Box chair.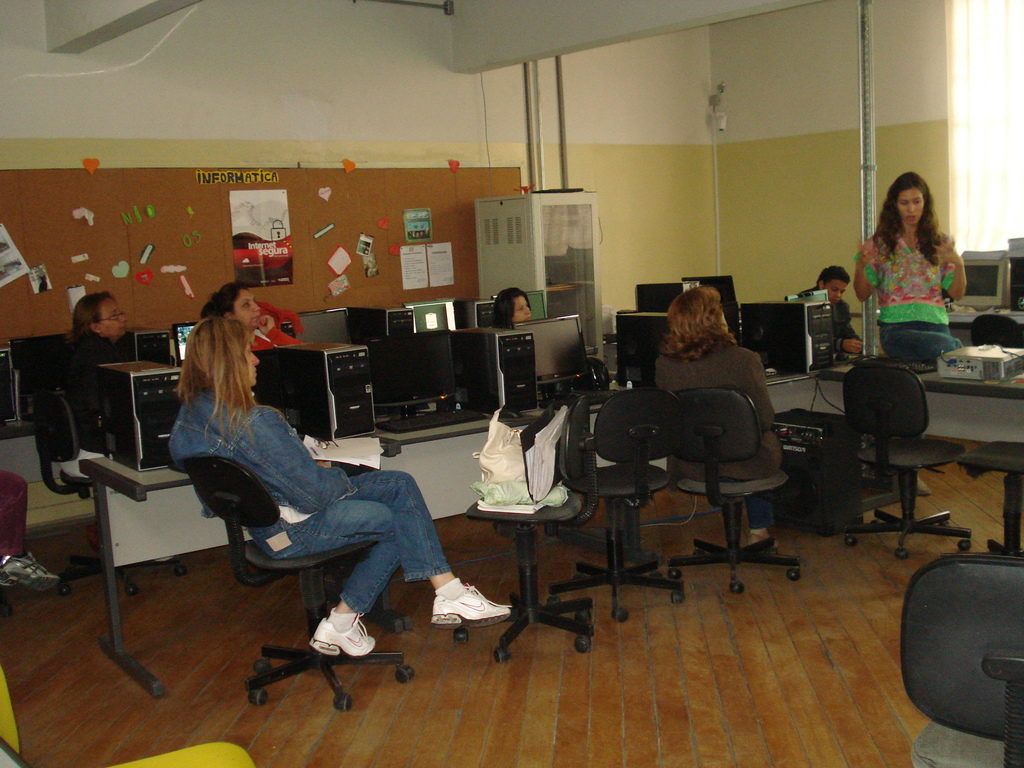
crop(953, 442, 1023, 558).
